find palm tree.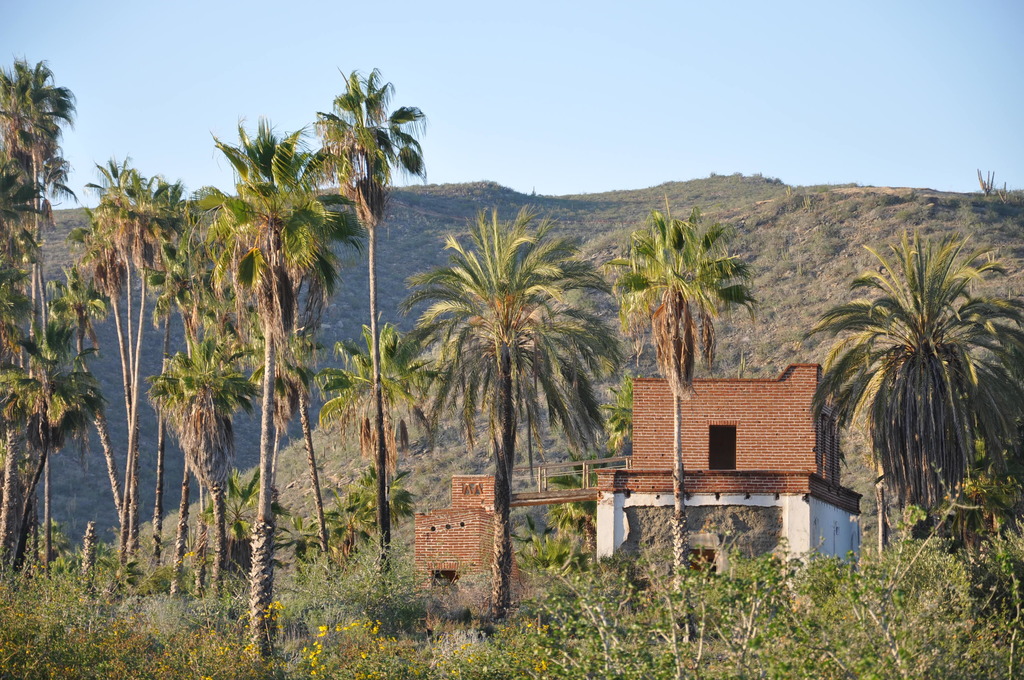
[x1=153, y1=335, x2=232, y2=579].
